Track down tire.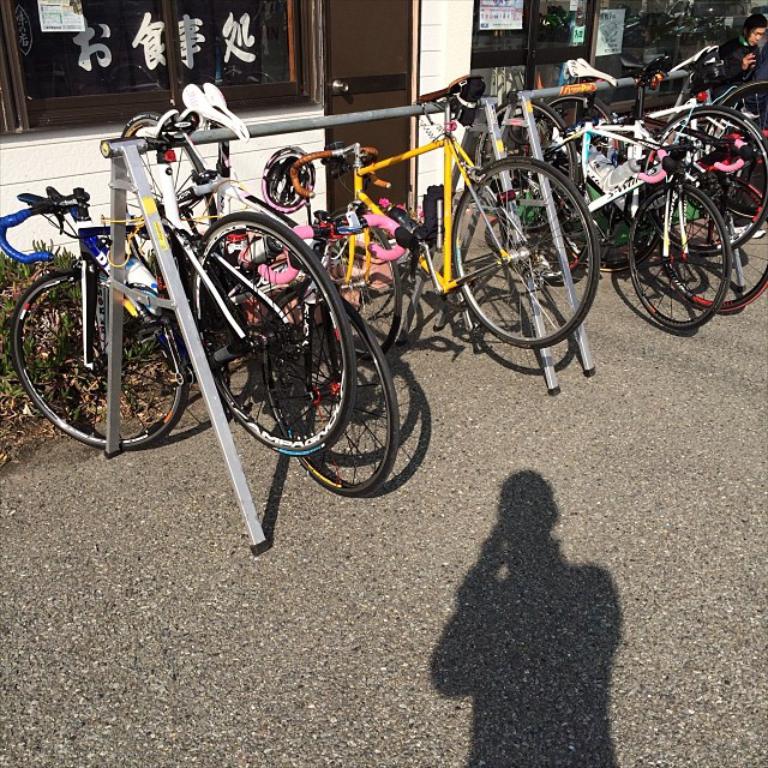
Tracked to bbox=[10, 271, 186, 449].
